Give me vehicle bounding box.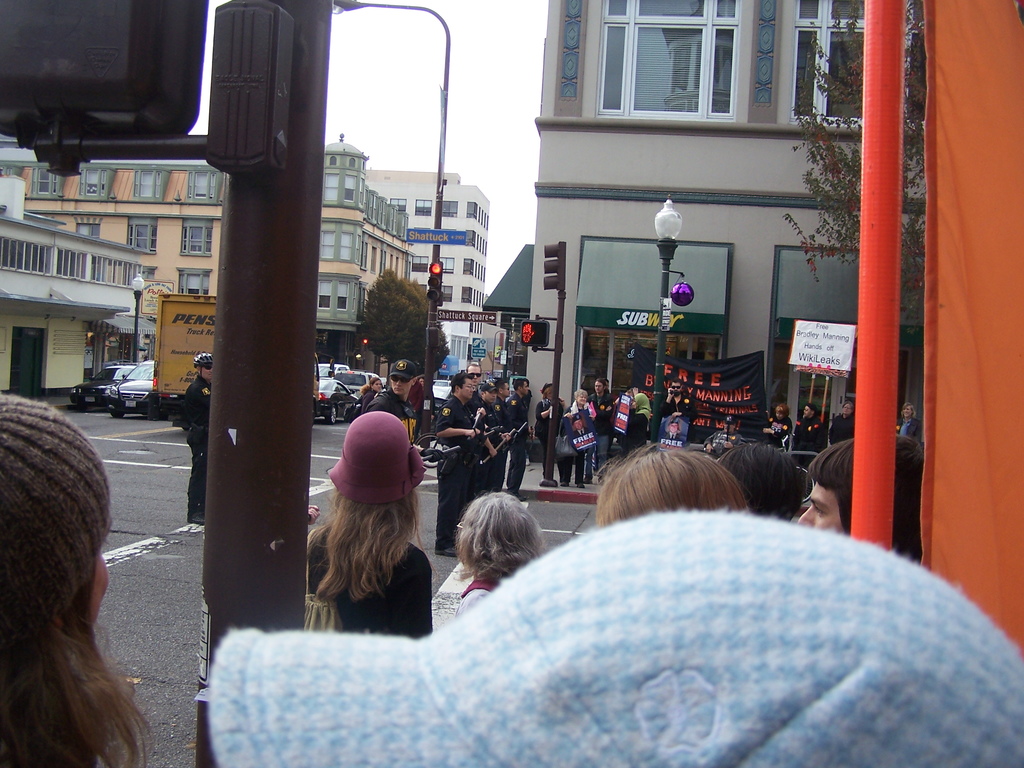
region(339, 373, 381, 401).
